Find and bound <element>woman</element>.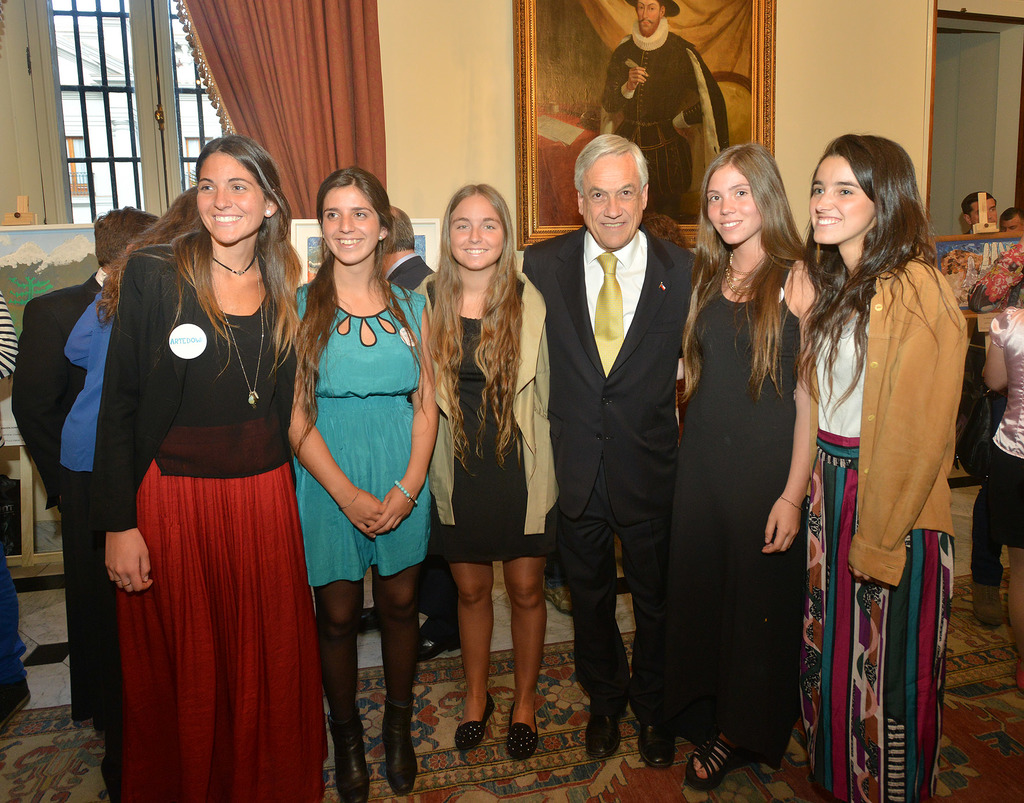
Bound: select_region(293, 170, 444, 802).
